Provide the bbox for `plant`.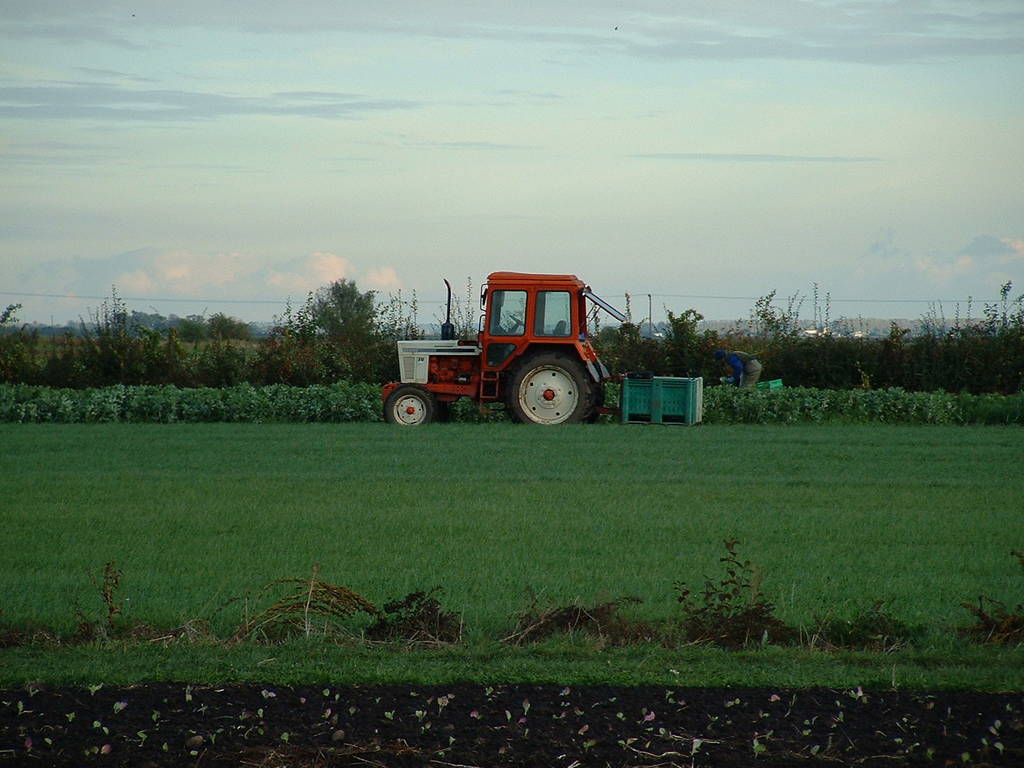
BBox(669, 698, 685, 703).
